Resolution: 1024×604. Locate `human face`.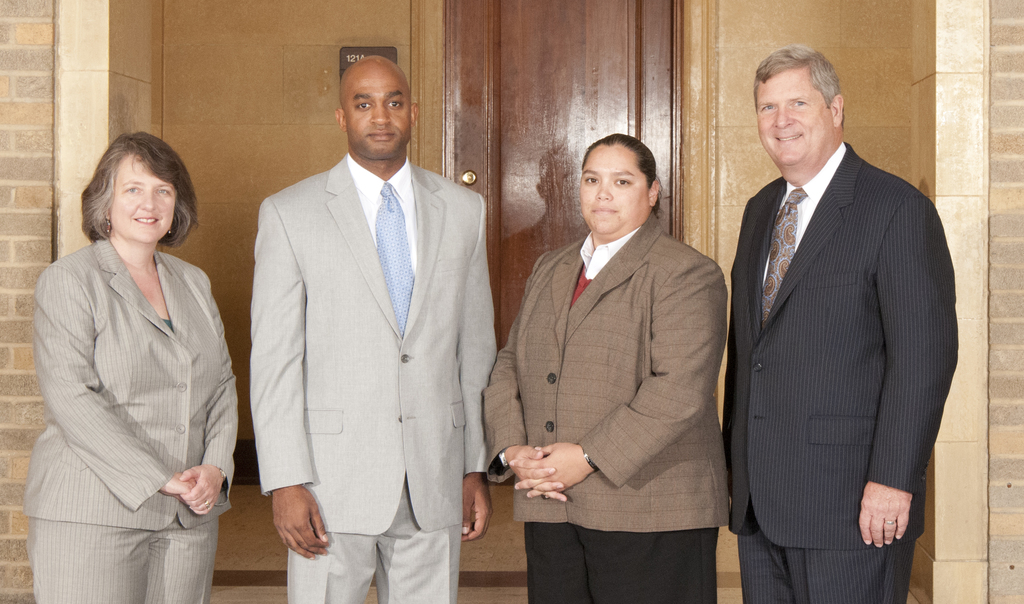
bbox=[351, 76, 410, 158].
